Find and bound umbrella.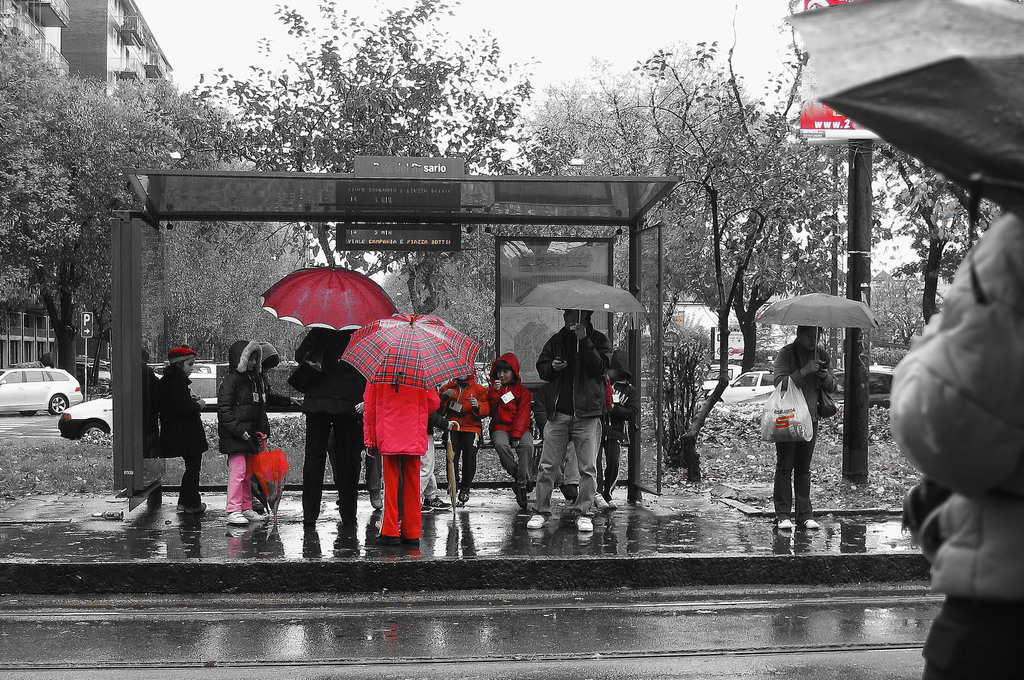
Bound: (left=749, top=293, right=887, bottom=364).
